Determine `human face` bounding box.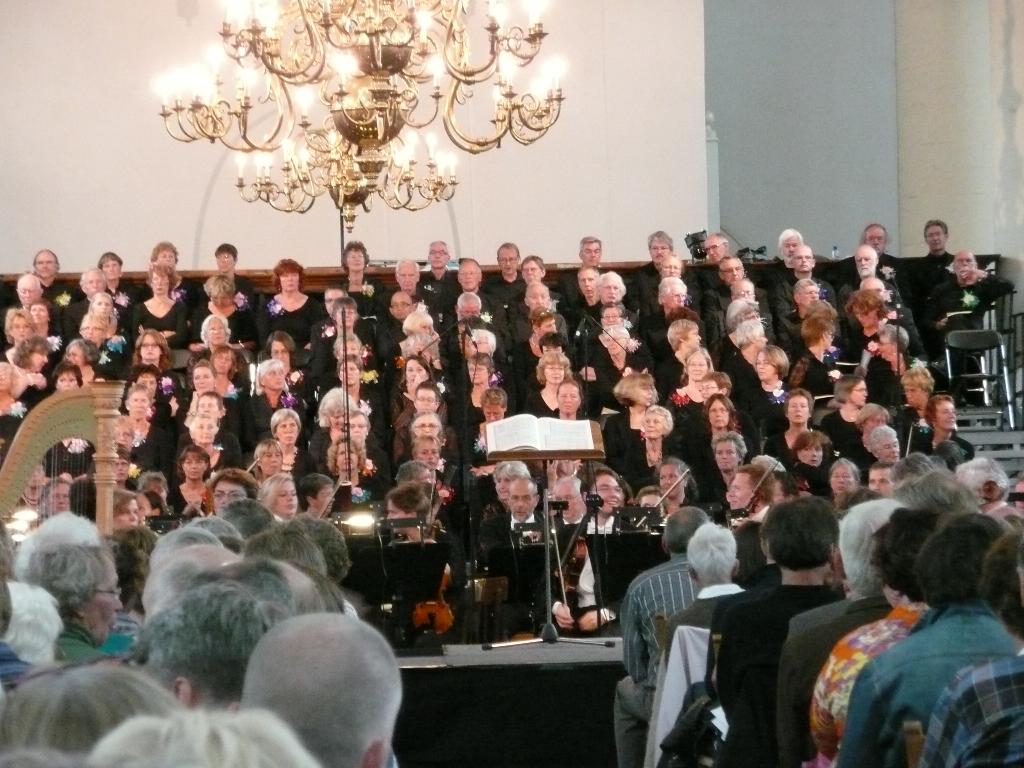
Determined: [663, 255, 683, 280].
